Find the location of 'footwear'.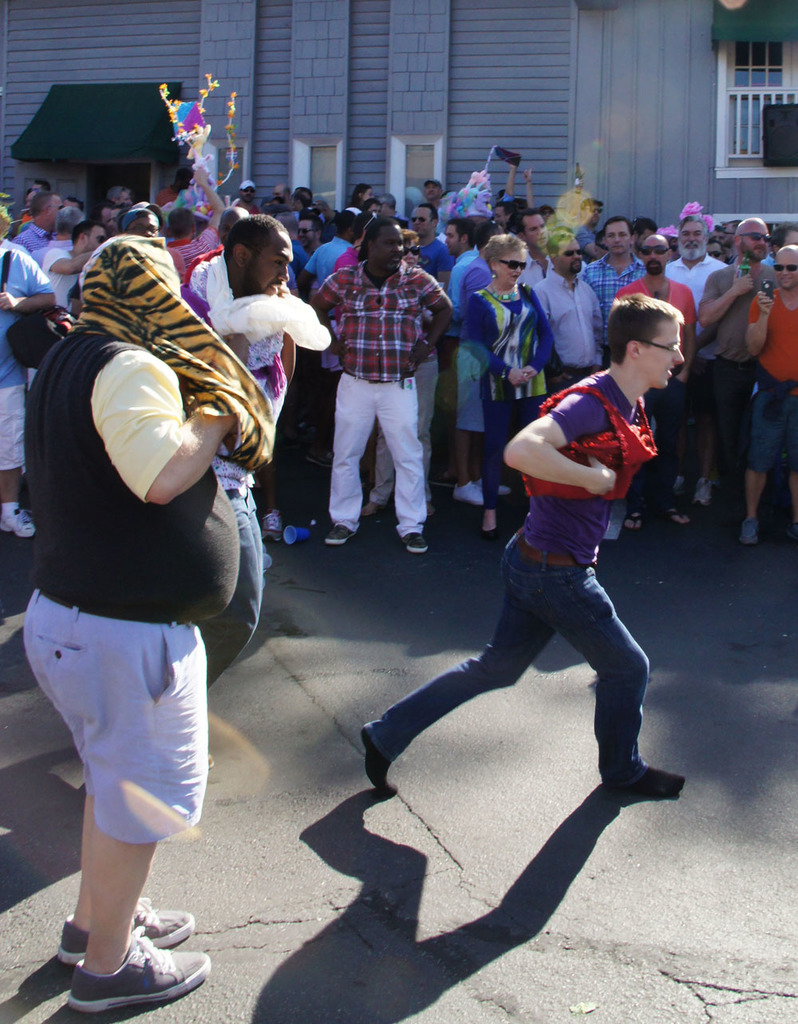
Location: region(670, 509, 694, 527).
